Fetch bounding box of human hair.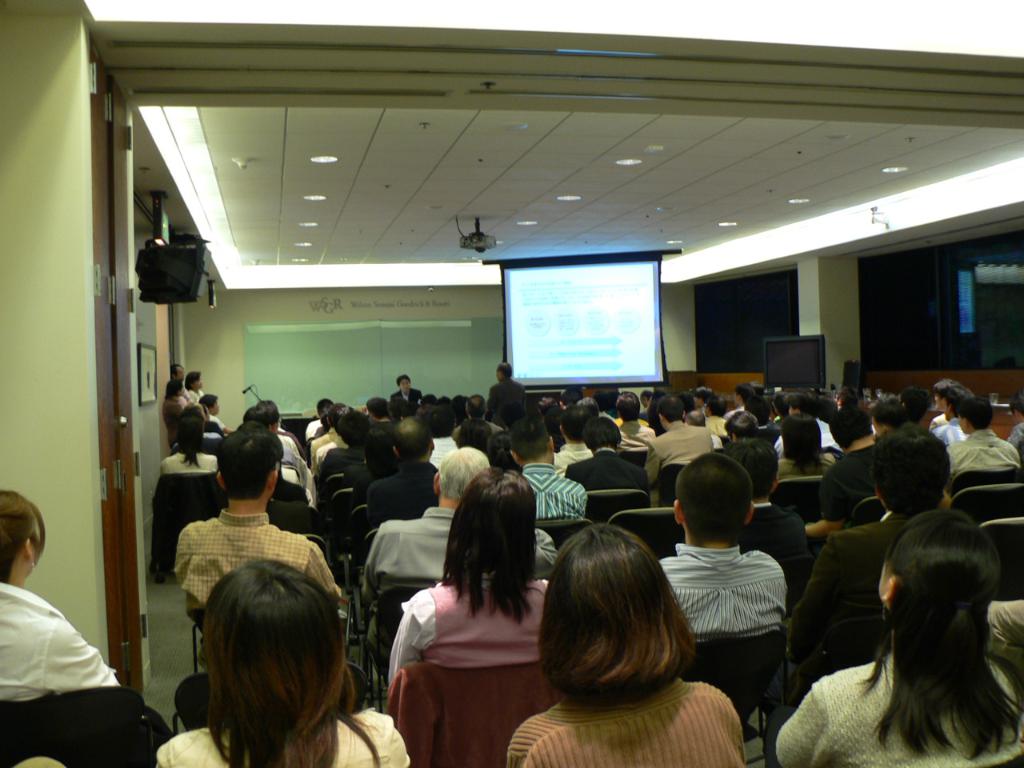
Bbox: 167:359:187:377.
